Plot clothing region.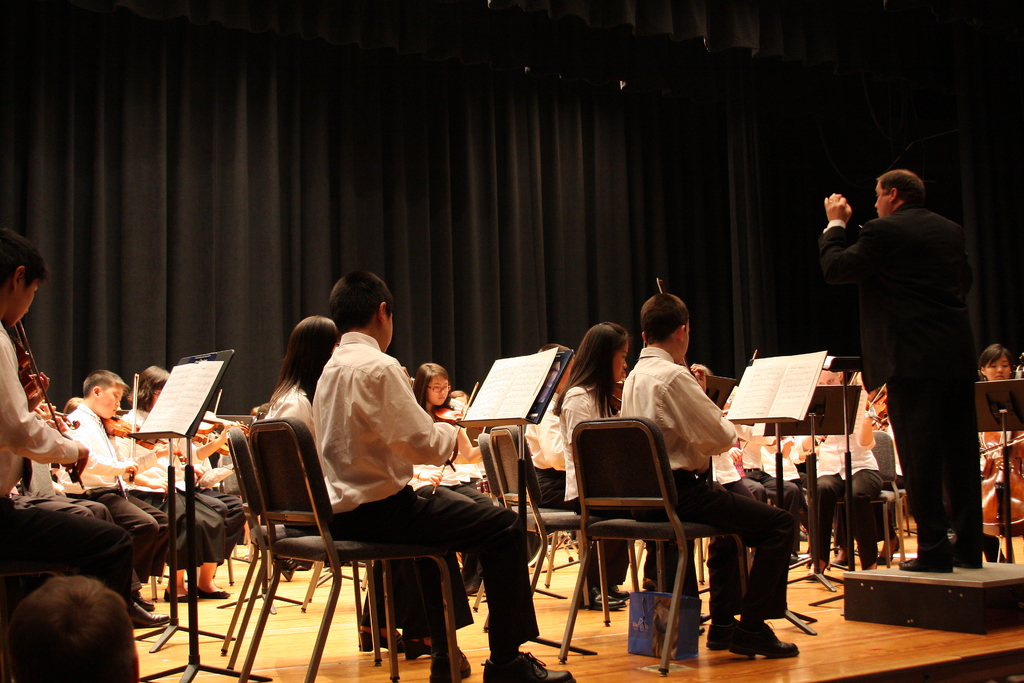
Plotted at 115/399/225/568.
